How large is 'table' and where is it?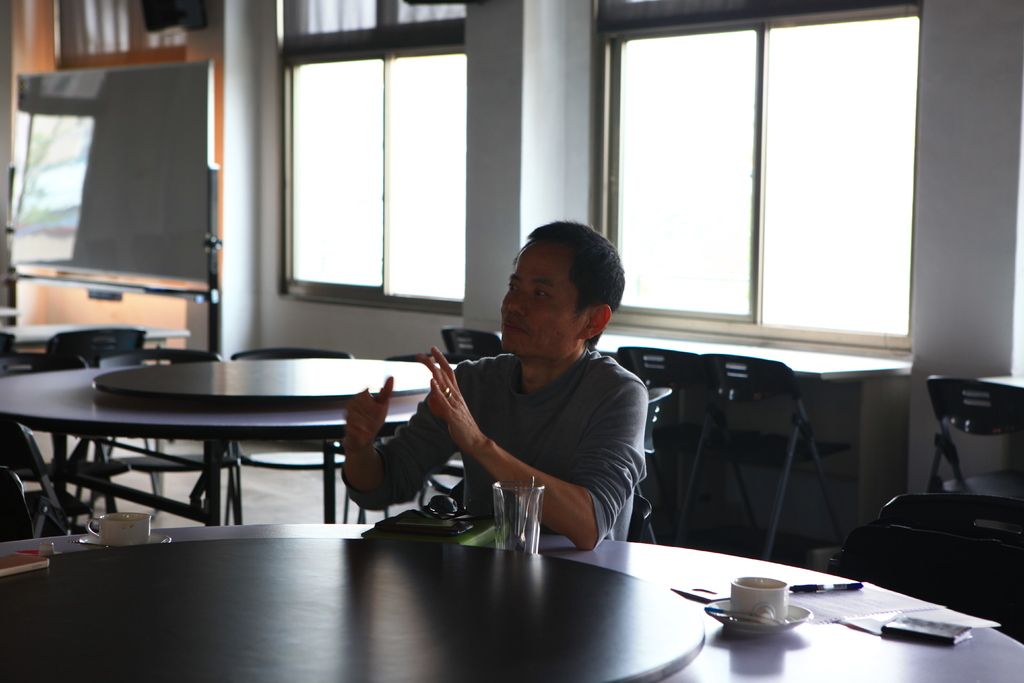
Bounding box: box(0, 353, 461, 525).
